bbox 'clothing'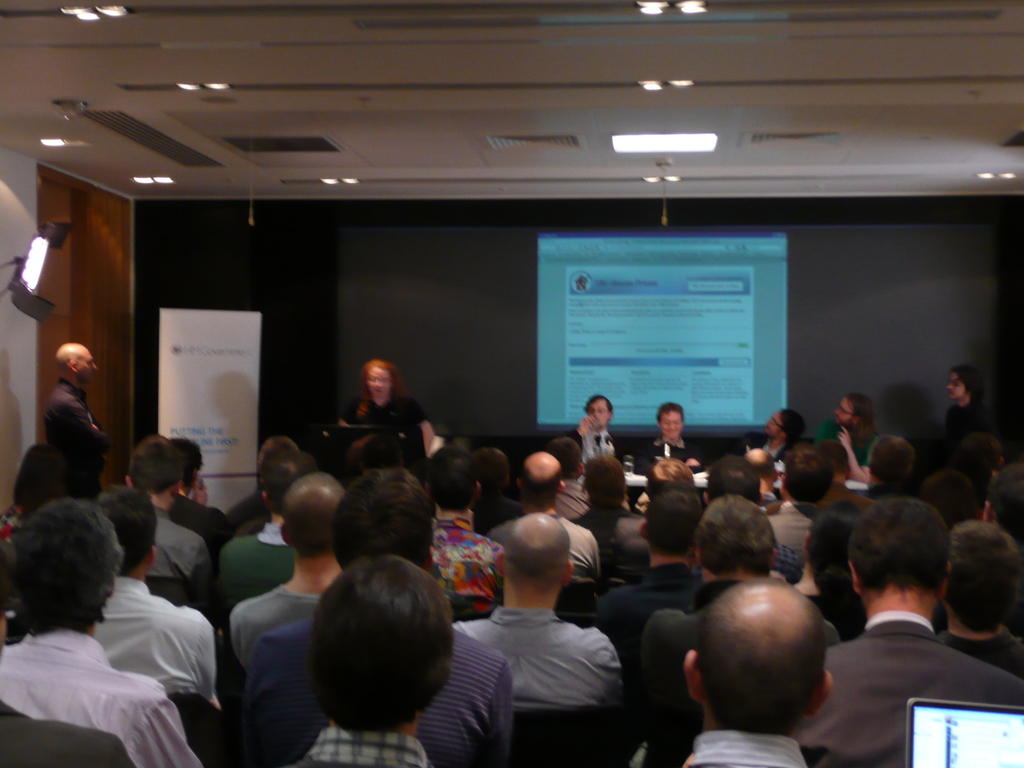
169/491/219/529
